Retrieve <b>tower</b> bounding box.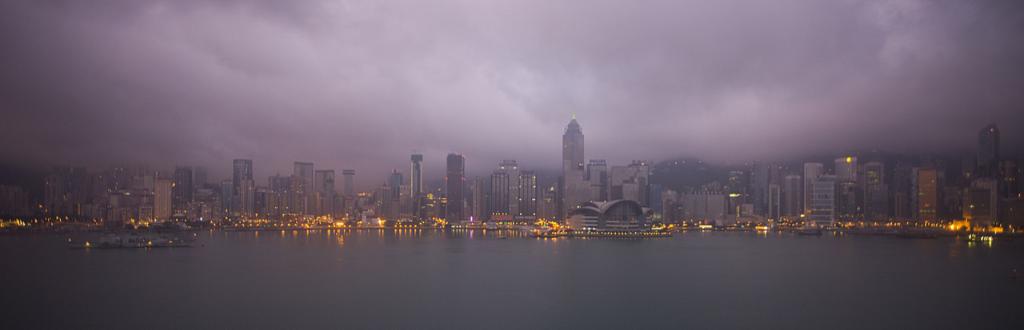
Bounding box: crop(175, 166, 195, 205).
